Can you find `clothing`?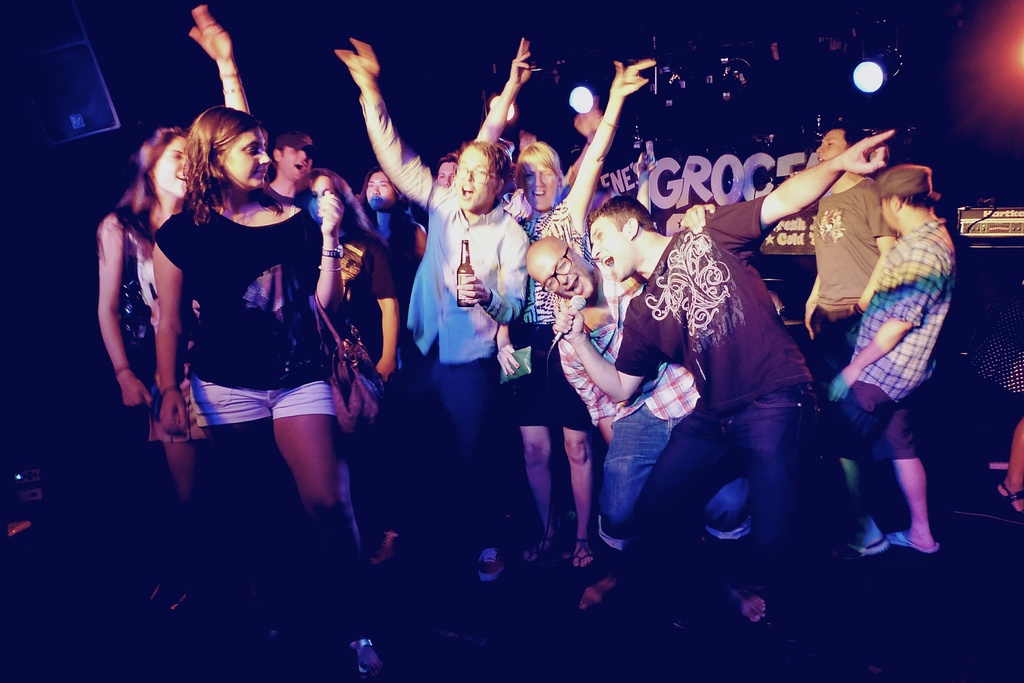
Yes, bounding box: 136 160 342 466.
